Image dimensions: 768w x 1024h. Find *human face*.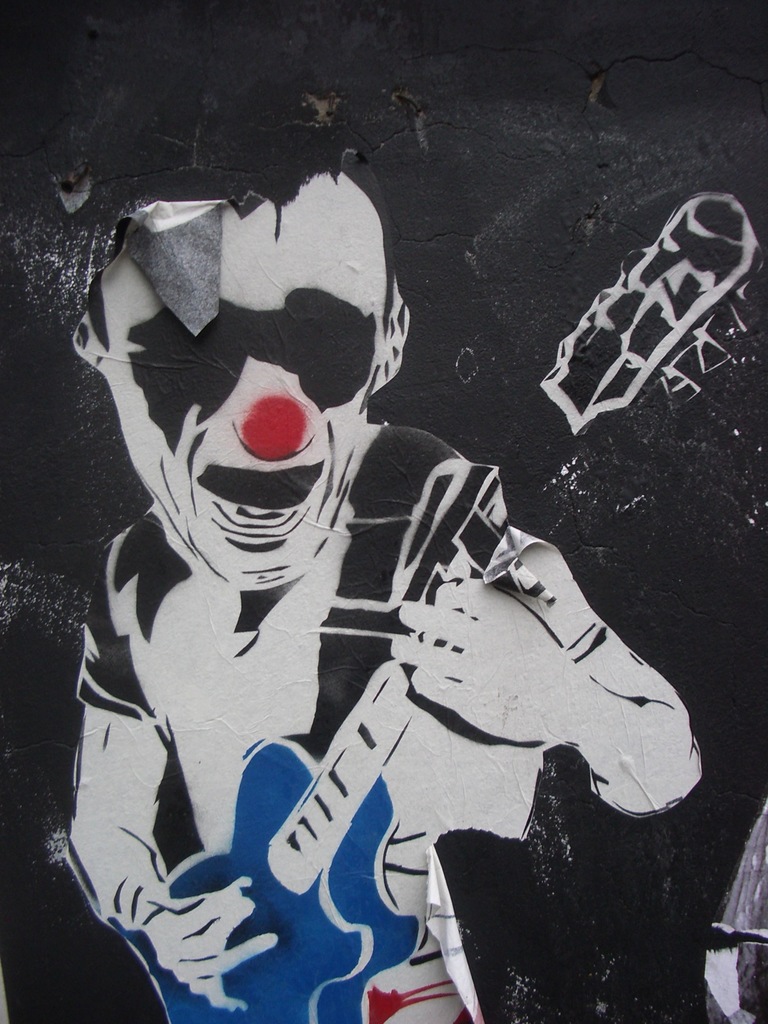
detection(102, 183, 389, 588).
